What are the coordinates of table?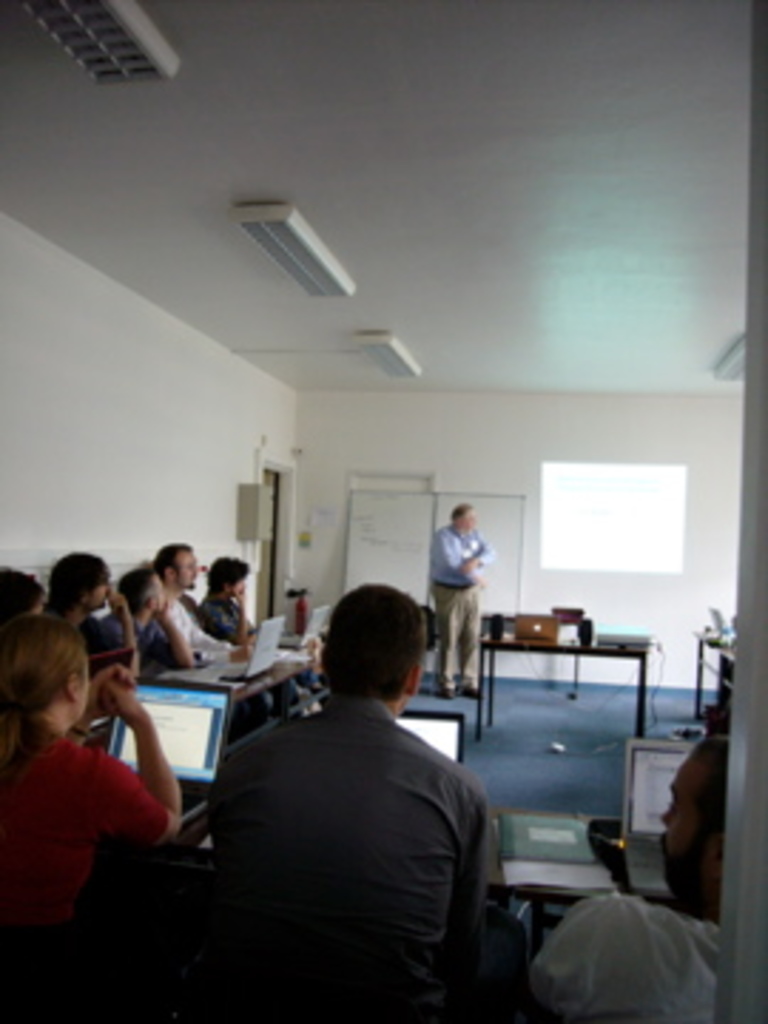
pyautogui.locateOnScreen(466, 643, 651, 751).
